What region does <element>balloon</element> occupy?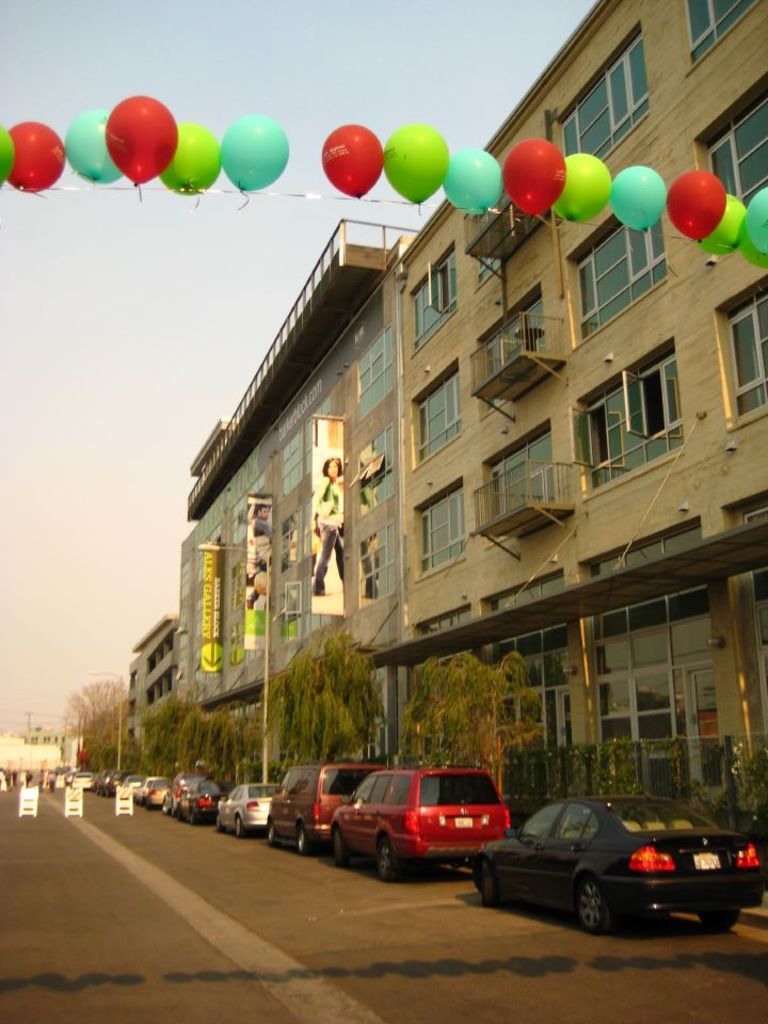
select_region(667, 172, 725, 243).
